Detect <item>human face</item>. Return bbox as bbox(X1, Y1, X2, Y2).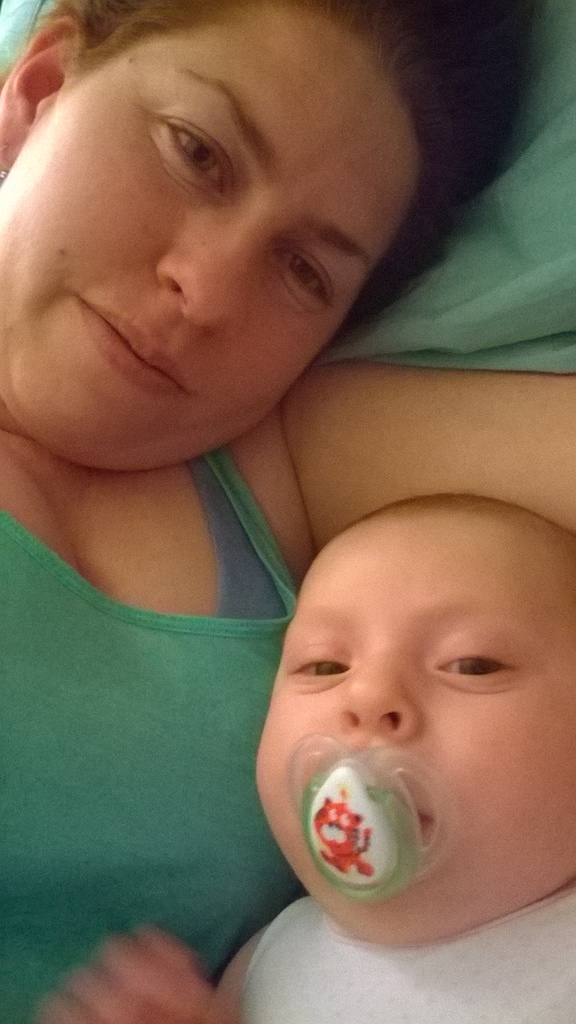
bbox(250, 533, 575, 955).
